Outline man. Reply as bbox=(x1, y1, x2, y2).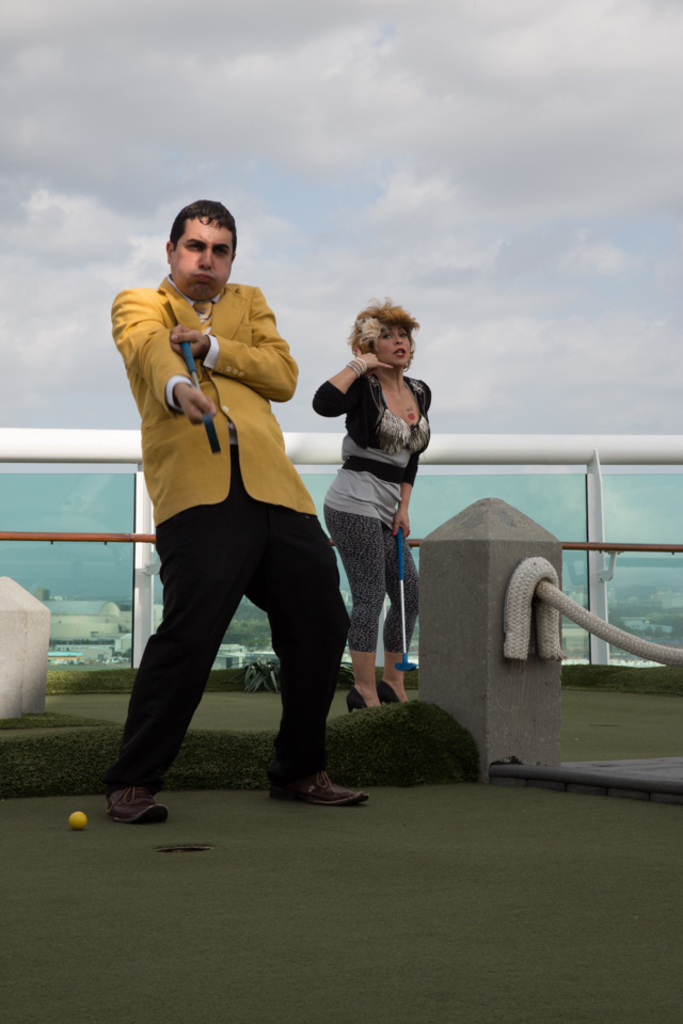
bbox=(104, 212, 356, 825).
